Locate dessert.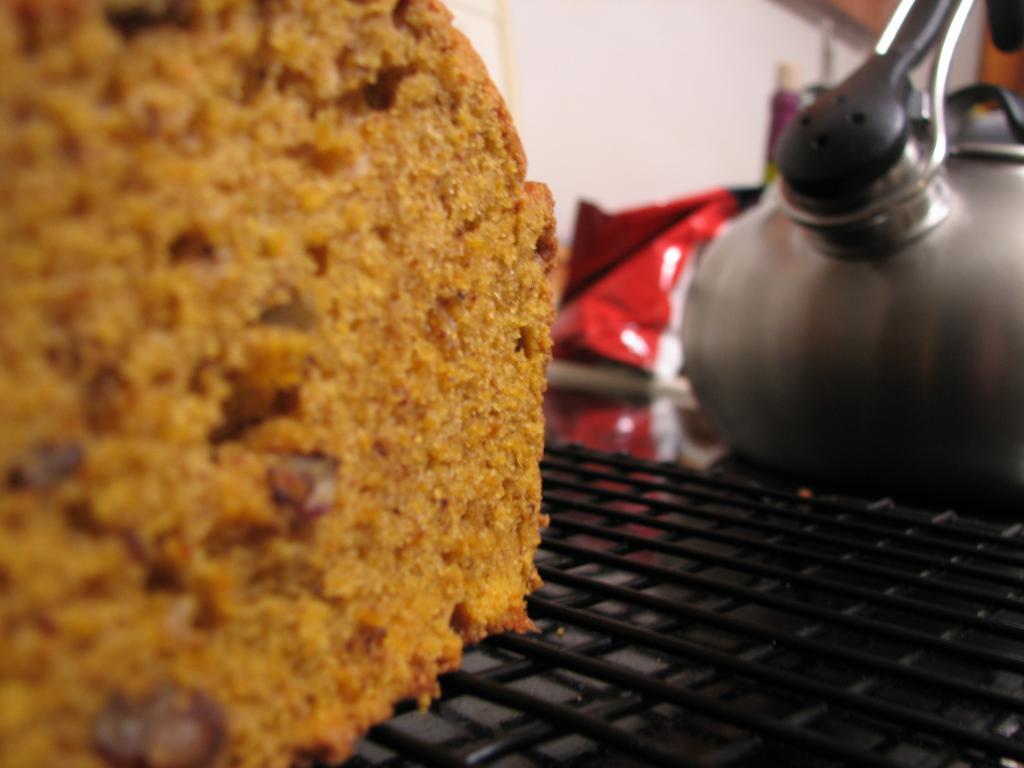
Bounding box: (x1=27, y1=22, x2=570, y2=760).
